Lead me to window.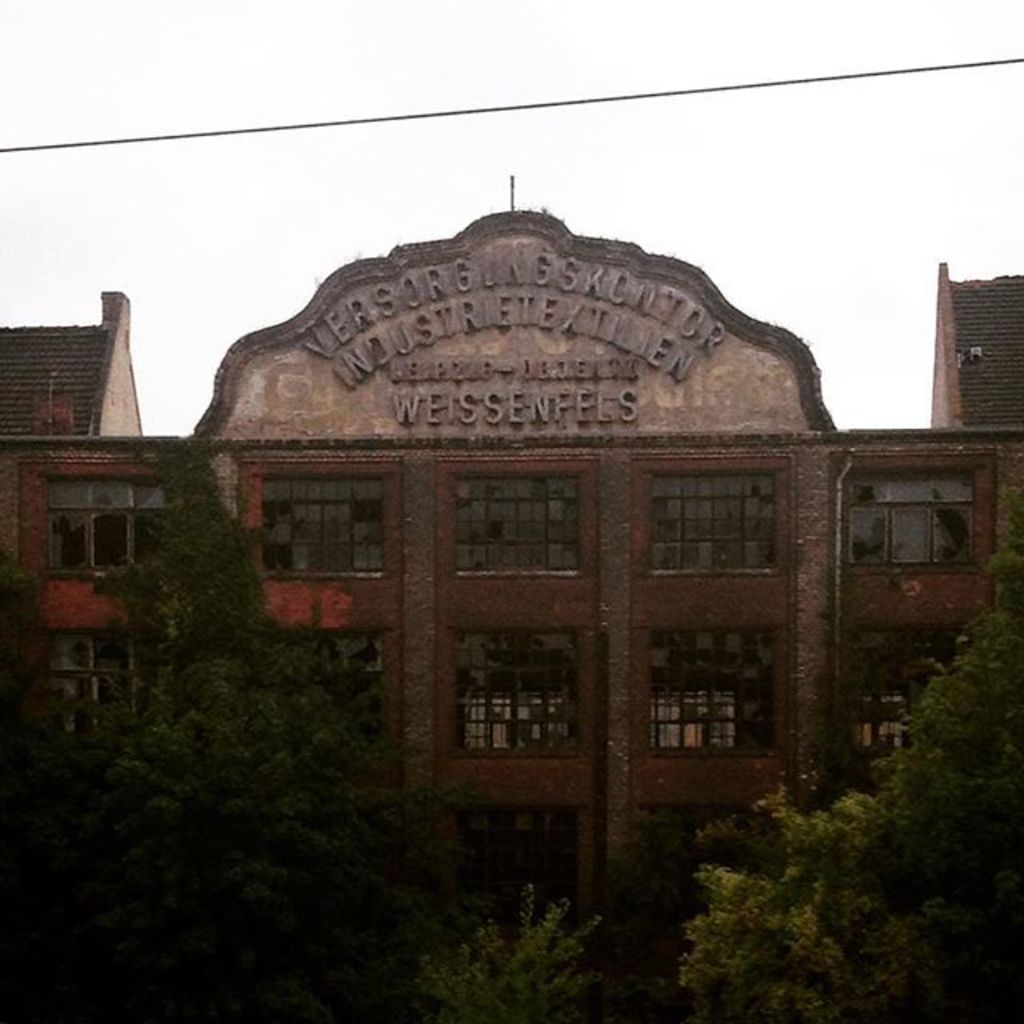
Lead to x1=645 y1=629 x2=776 y2=758.
